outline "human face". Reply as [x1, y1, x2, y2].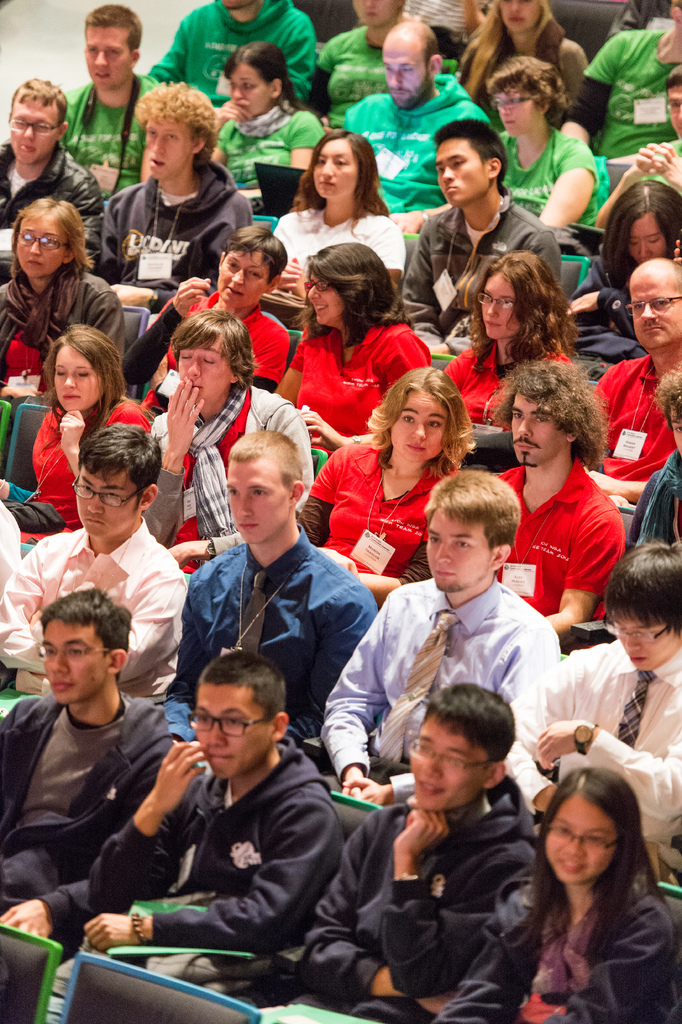
[14, 213, 69, 281].
